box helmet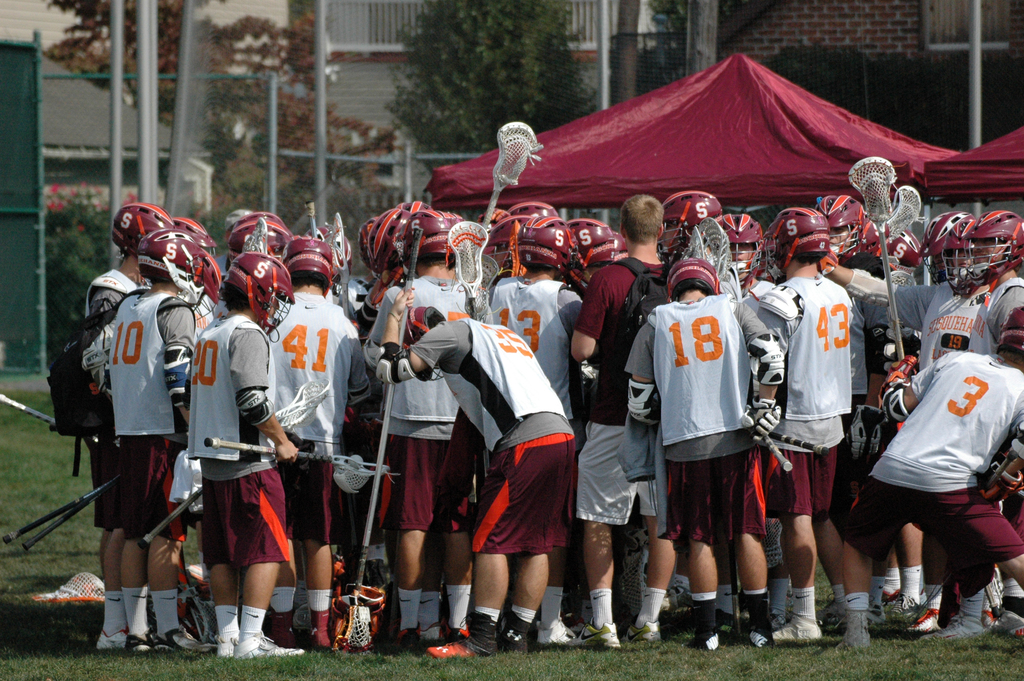
rect(136, 228, 217, 308)
